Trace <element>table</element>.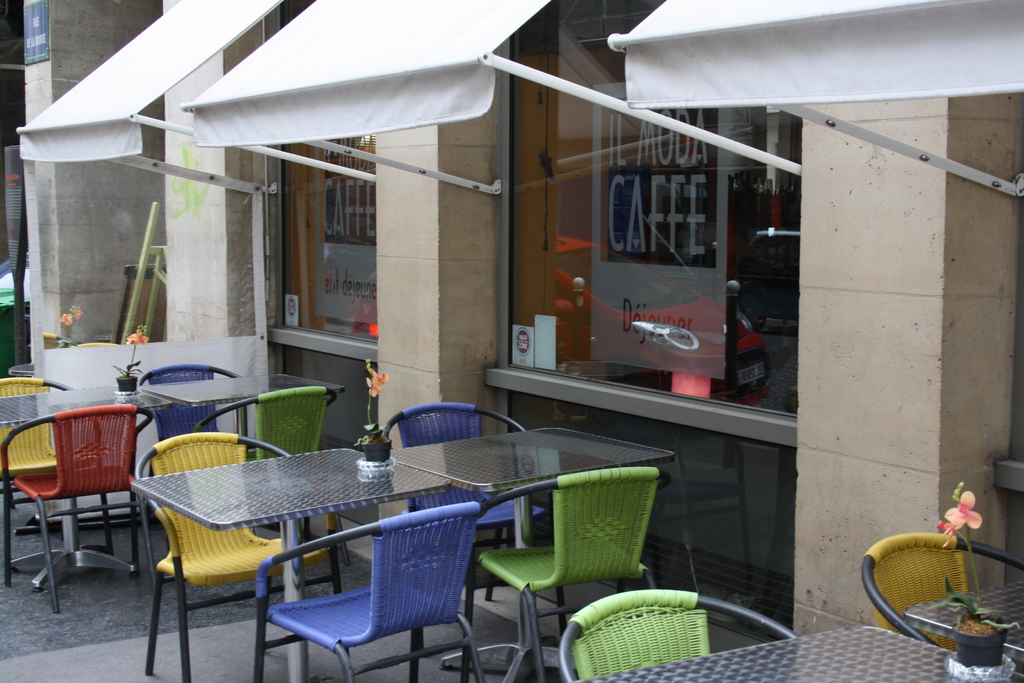
Traced to left=120, top=461, right=426, bottom=617.
